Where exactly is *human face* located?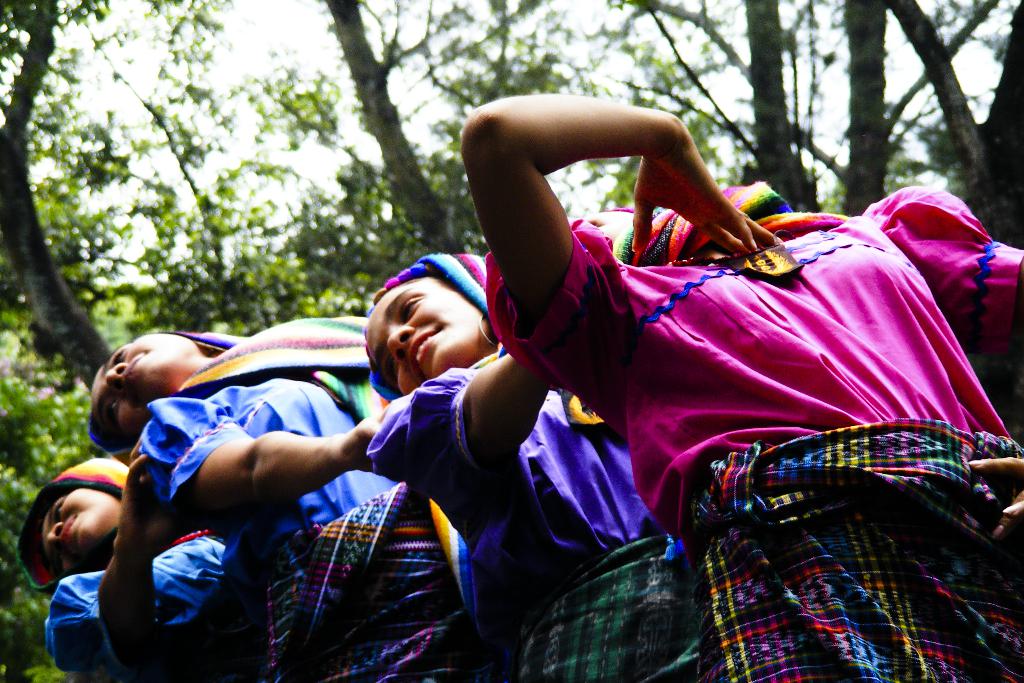
Its bounding box is 379,274,491,393.
